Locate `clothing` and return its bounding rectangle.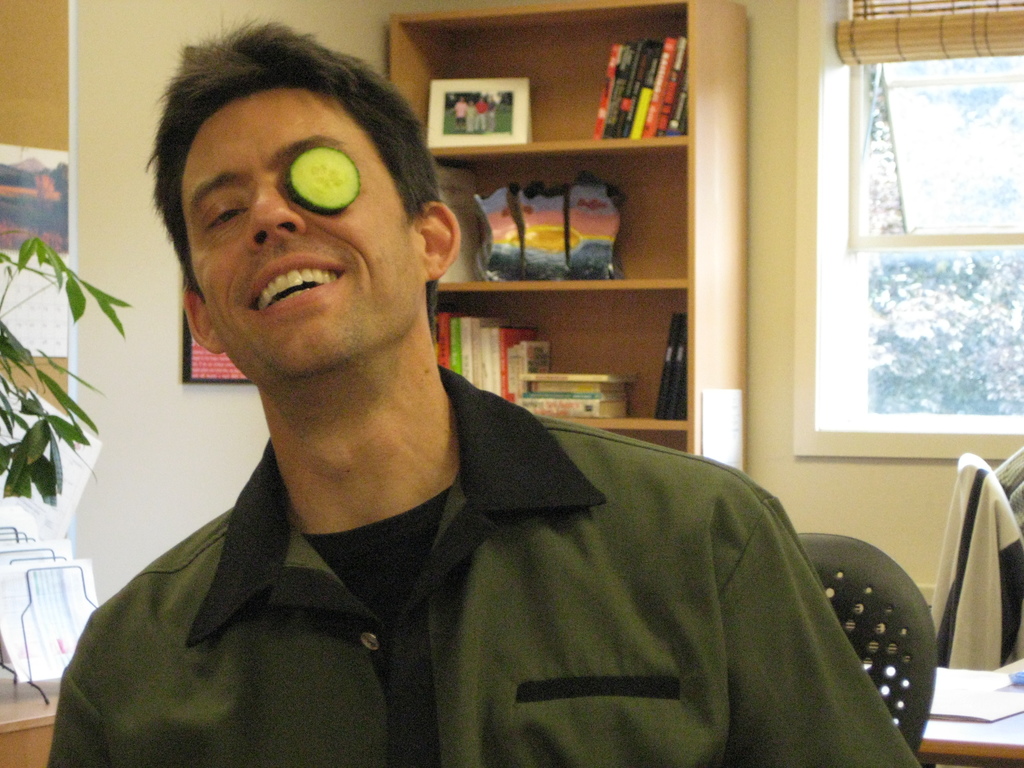
bbox(65, 370, 927, 767).
